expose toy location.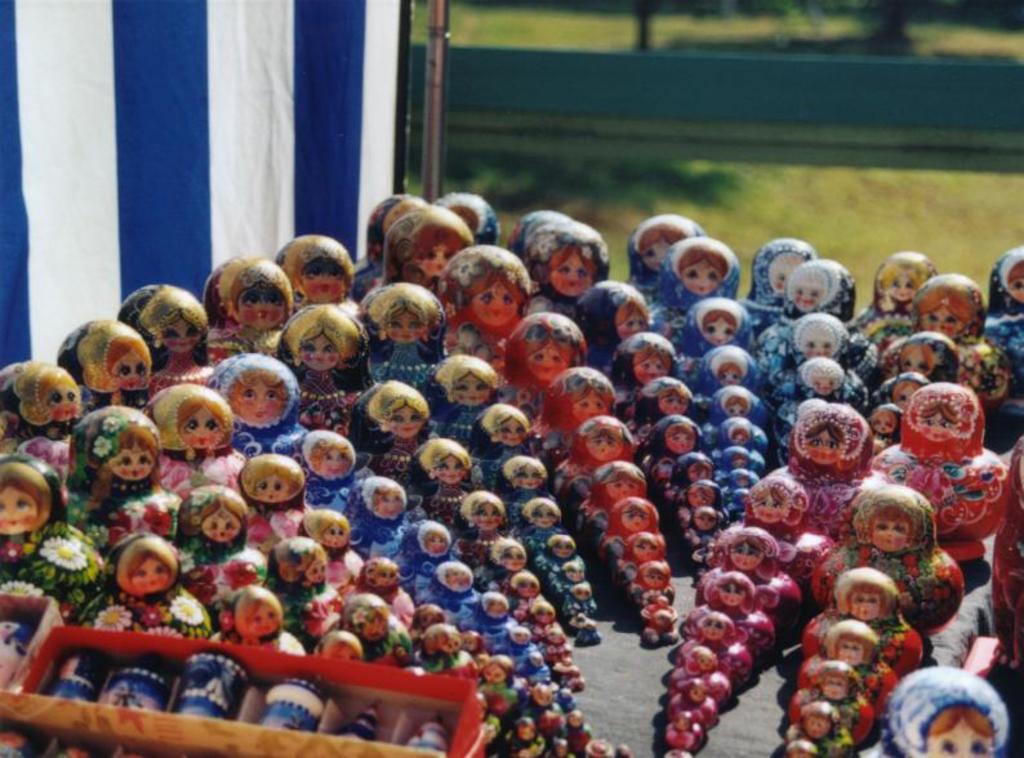
Exposed at [left=271, top=232, right=353, bottom=313].
